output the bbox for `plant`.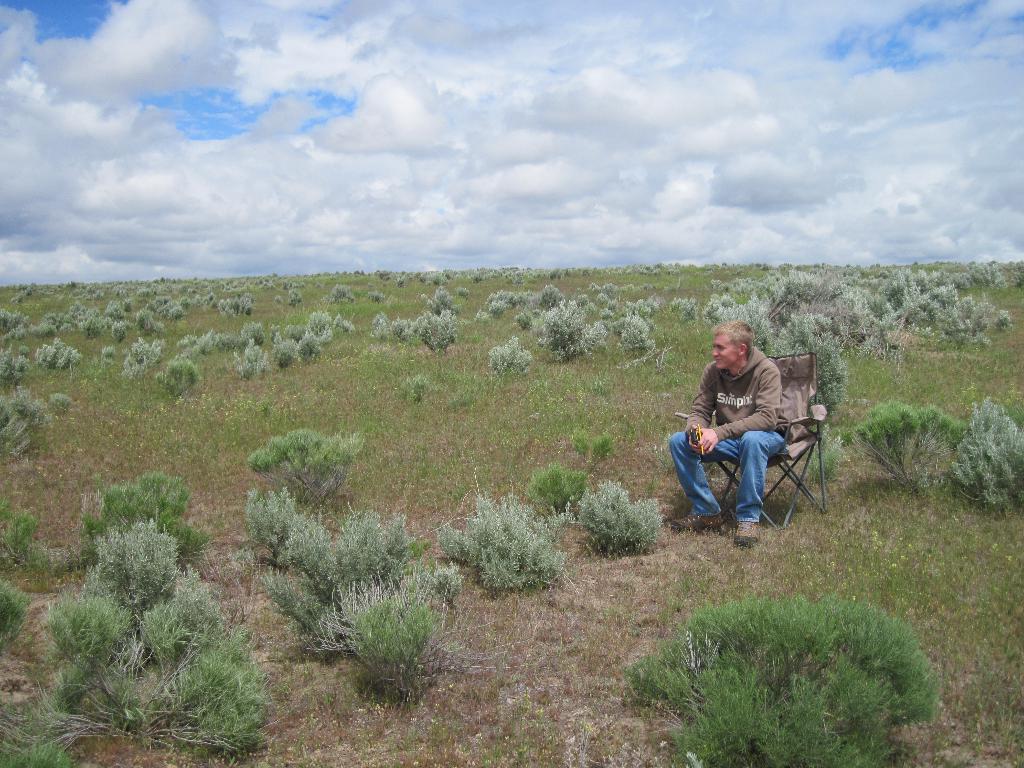
detection(483, 331, 534, 385).
